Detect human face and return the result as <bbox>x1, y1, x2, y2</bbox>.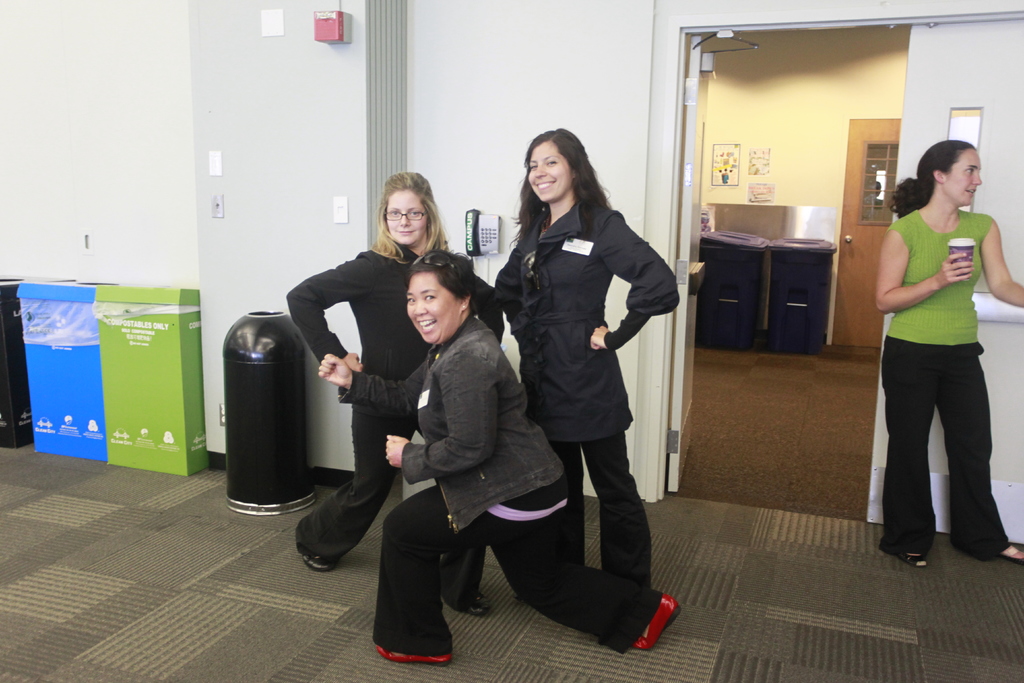
<bbox>402, 274, 458, 350</bbox>.
